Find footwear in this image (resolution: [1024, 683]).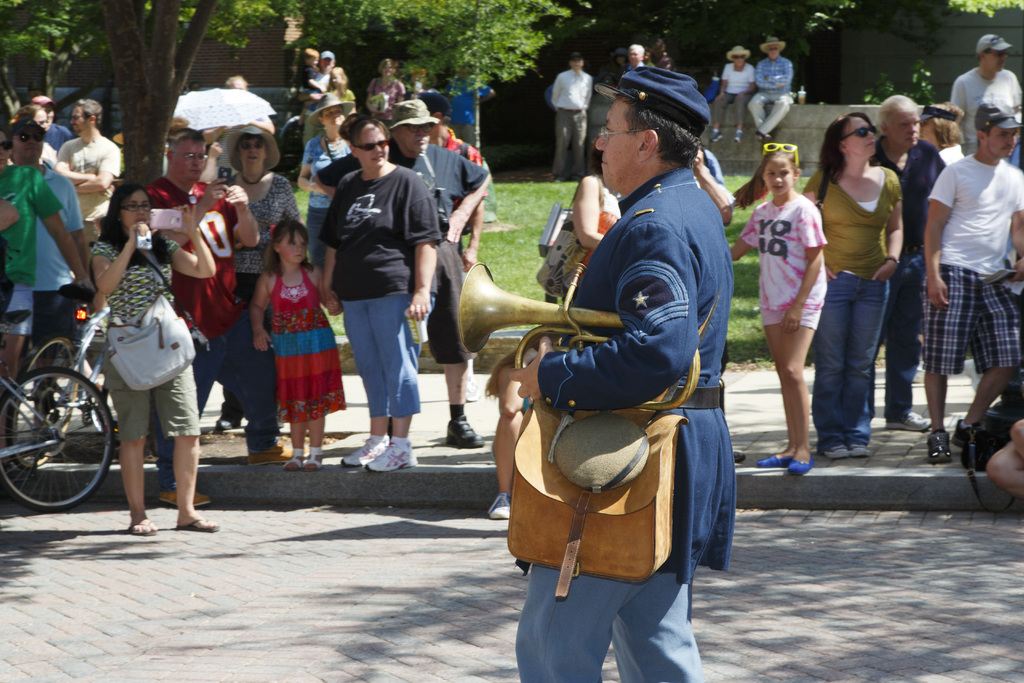
bbox=(176, 516, 221, 533).
